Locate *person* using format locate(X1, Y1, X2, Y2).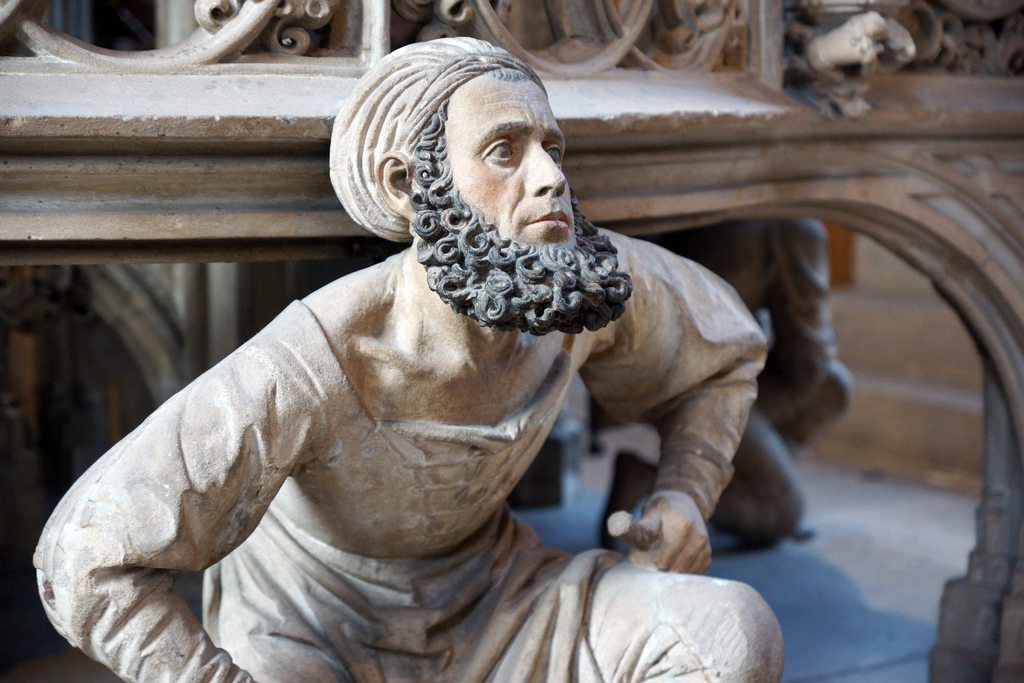
locate(57, 50, 817, 672).
